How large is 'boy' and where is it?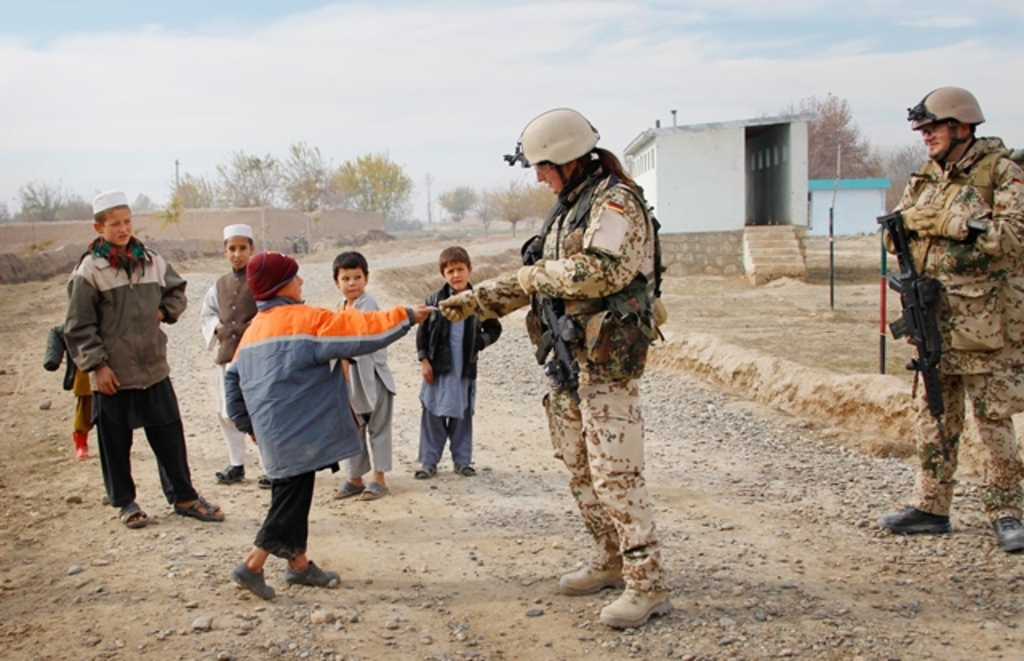
Bounding box: 413:248:502:480.
